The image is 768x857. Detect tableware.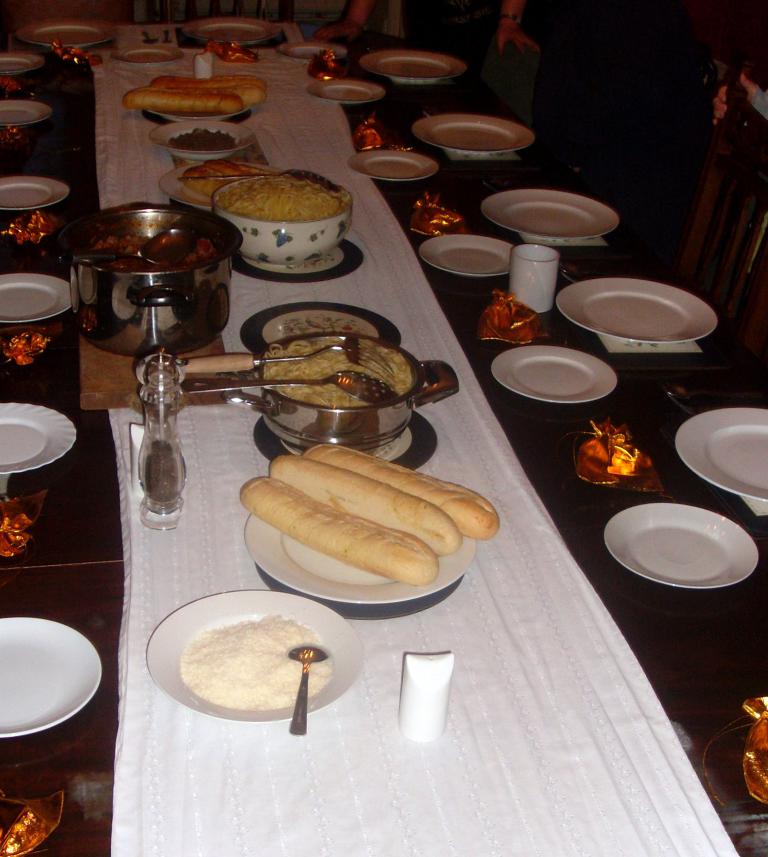
Detection: select_region(139, 349, 193, 534).
